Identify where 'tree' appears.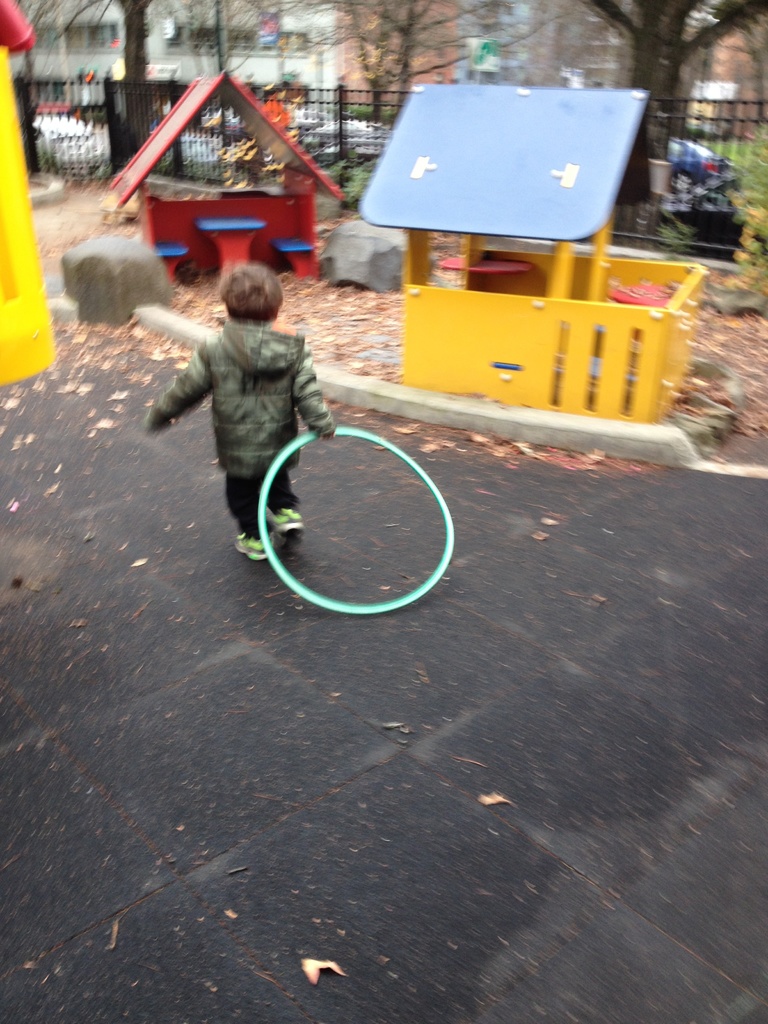
Appears at (x1=113, y1=0, x2=163, y2=140).
